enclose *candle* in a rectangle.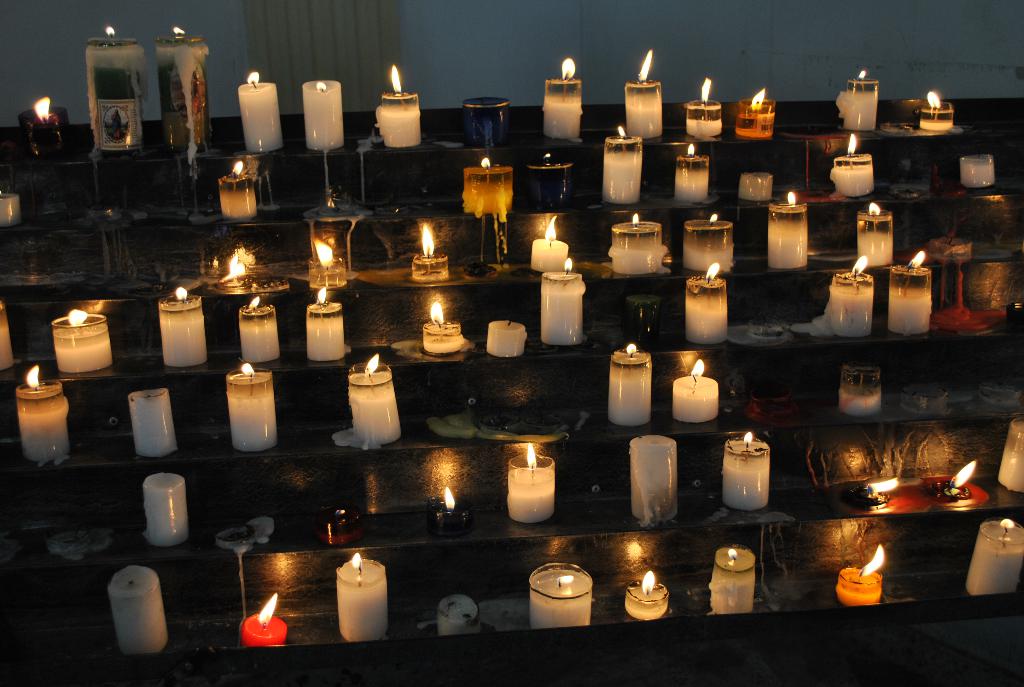
bbox(156, 21, 207, 147).
